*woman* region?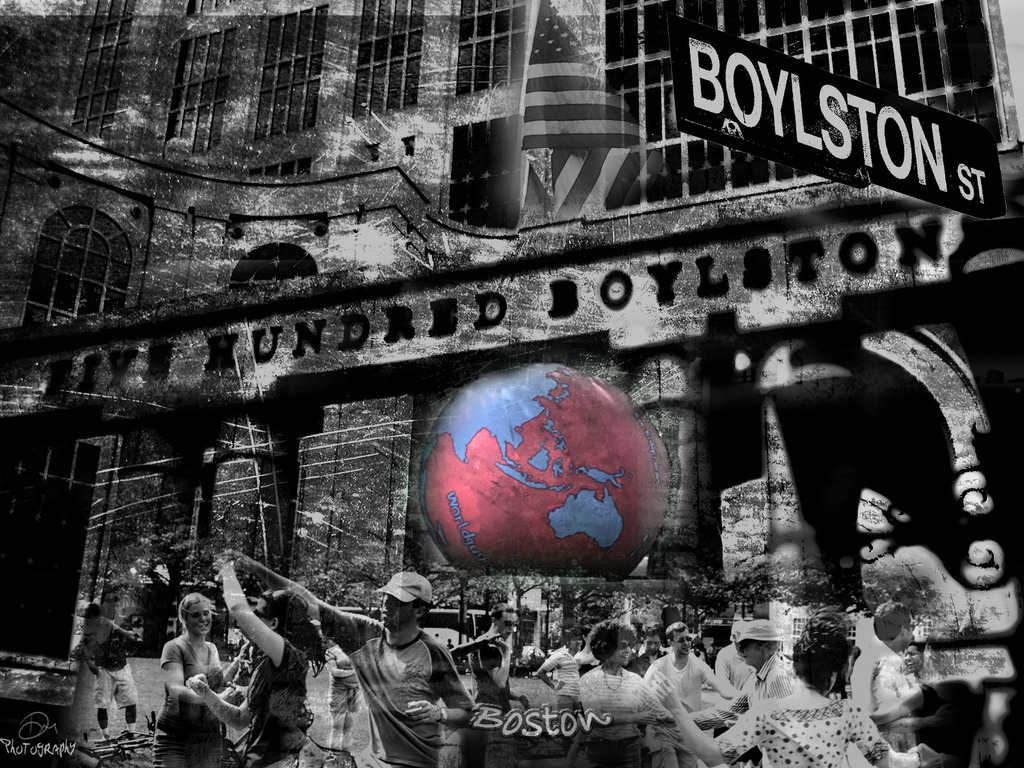
Rect(577, 617, 665, 767)
